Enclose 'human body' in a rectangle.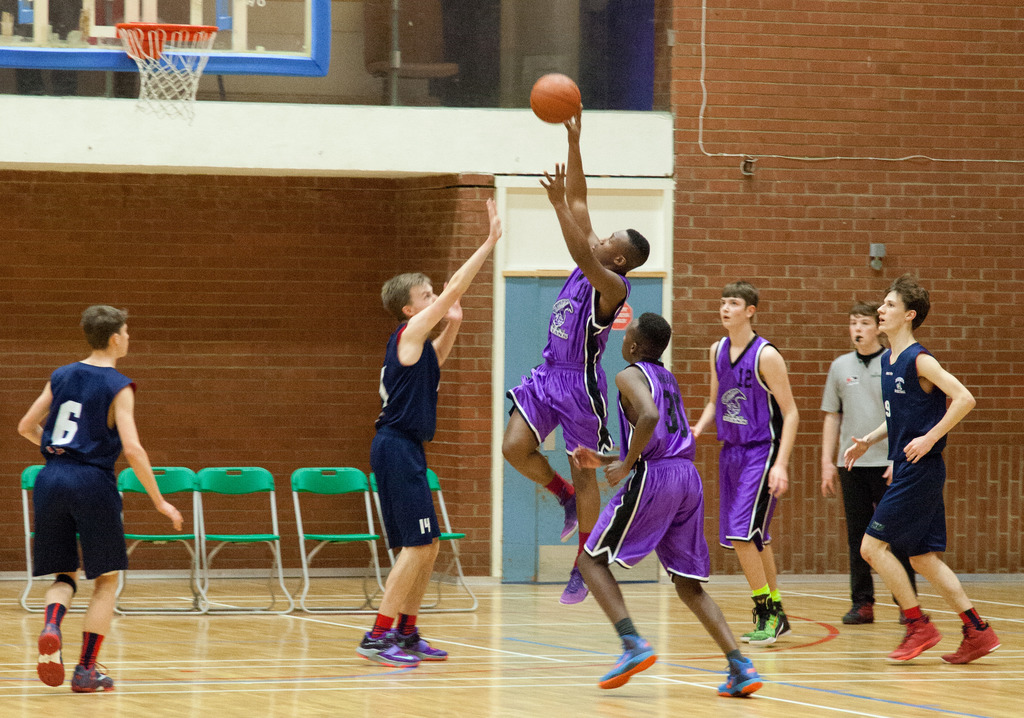
847/330/1010/662.
